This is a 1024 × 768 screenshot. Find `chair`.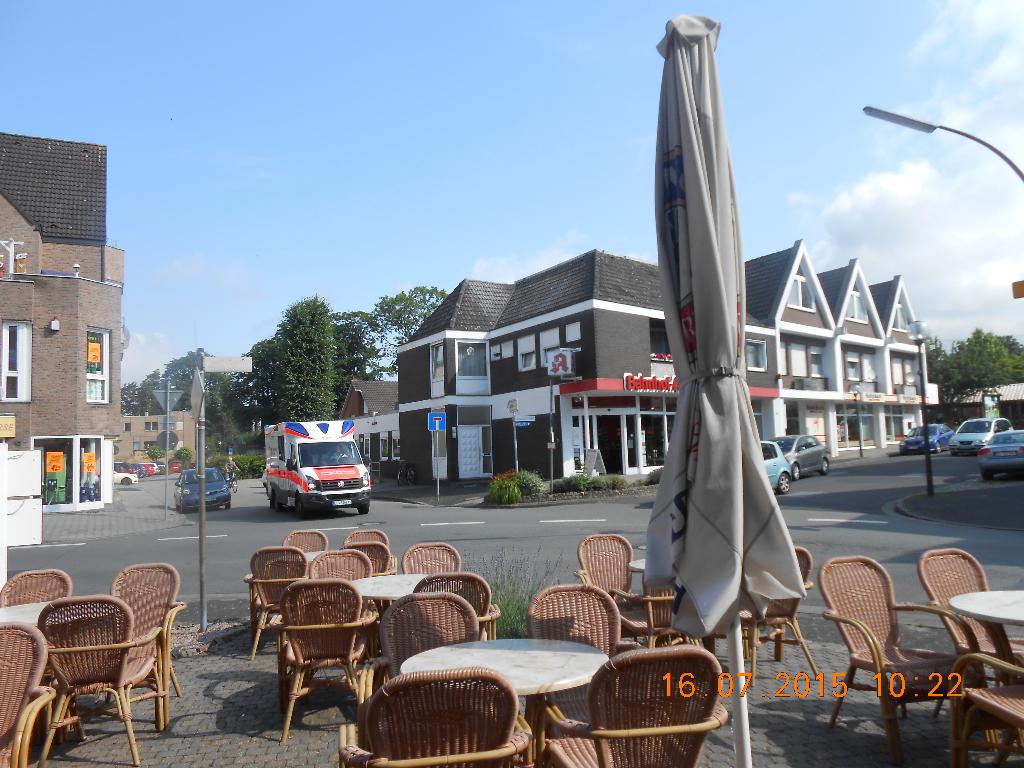
Bounding box: locate(308, 547, 371, 579).
